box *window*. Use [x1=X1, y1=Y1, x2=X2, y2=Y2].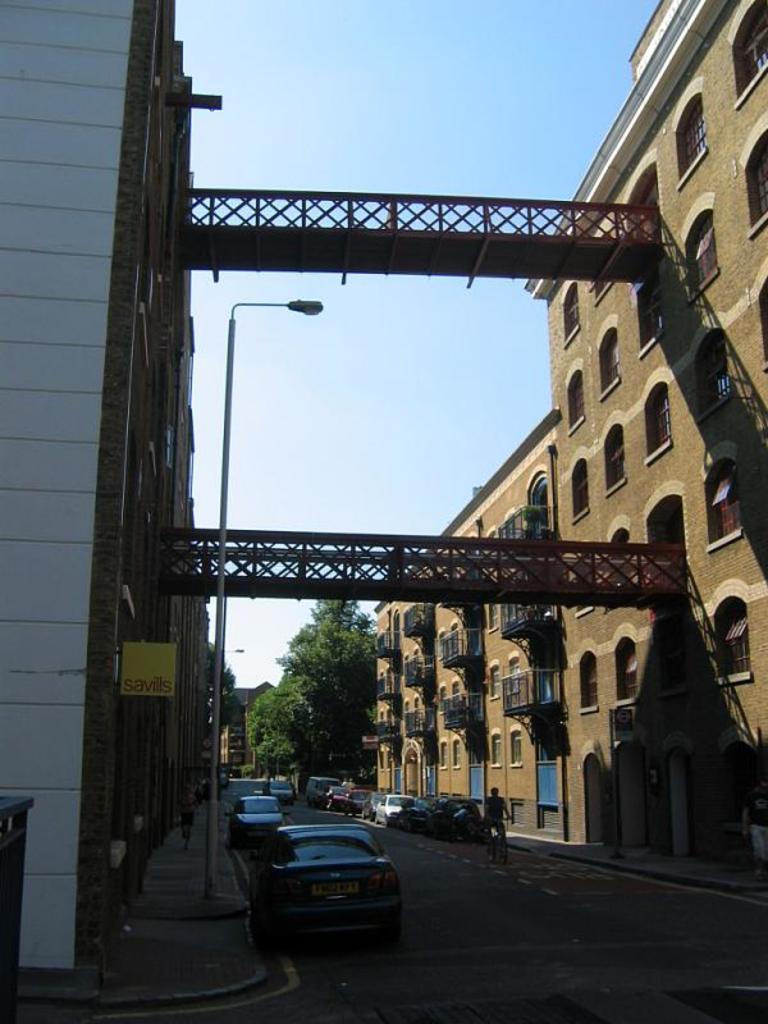
[x1=448, y1=620, x2=457, y2=657].
